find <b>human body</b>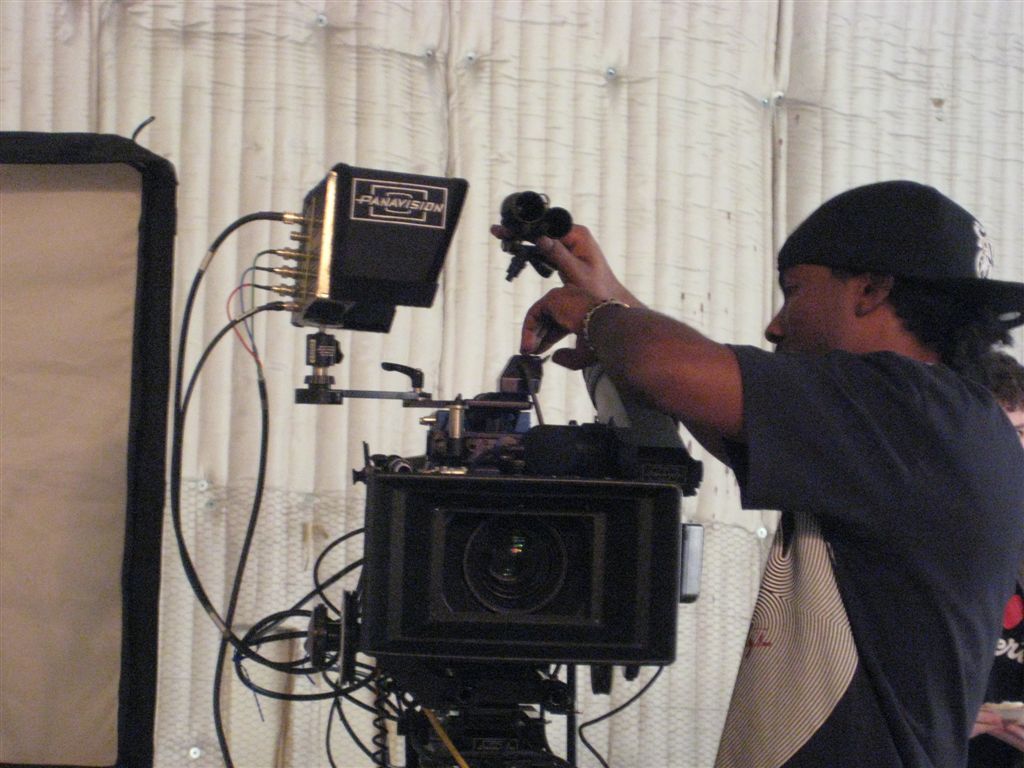
<region>609, 180, 1019, 767</region>
